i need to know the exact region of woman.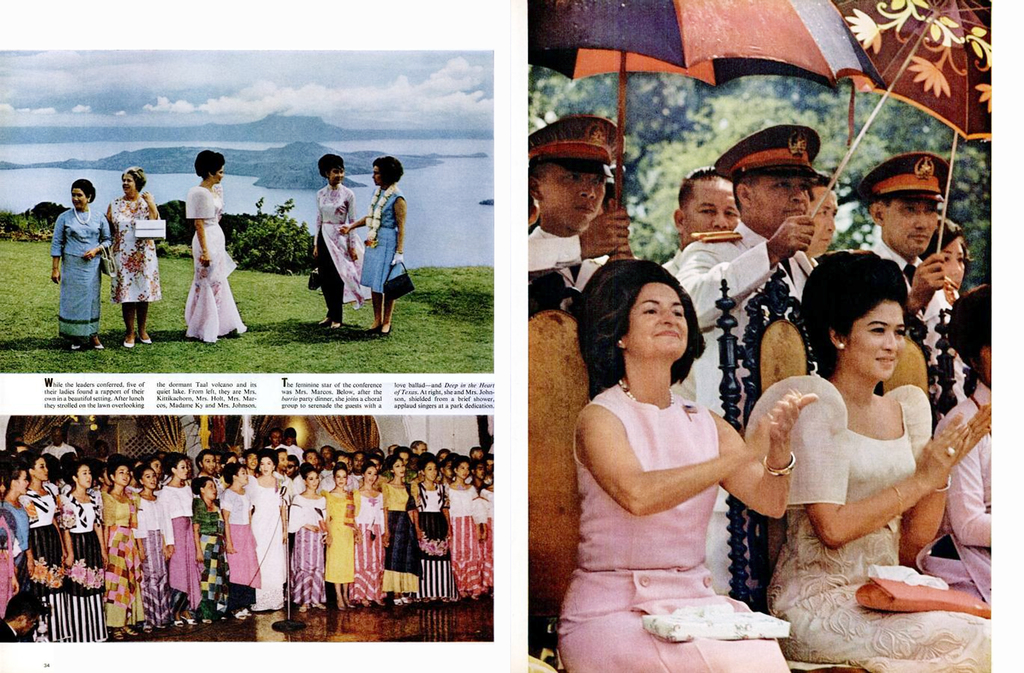
Region: x1=58 y1=458 x2=107 y2=644.
